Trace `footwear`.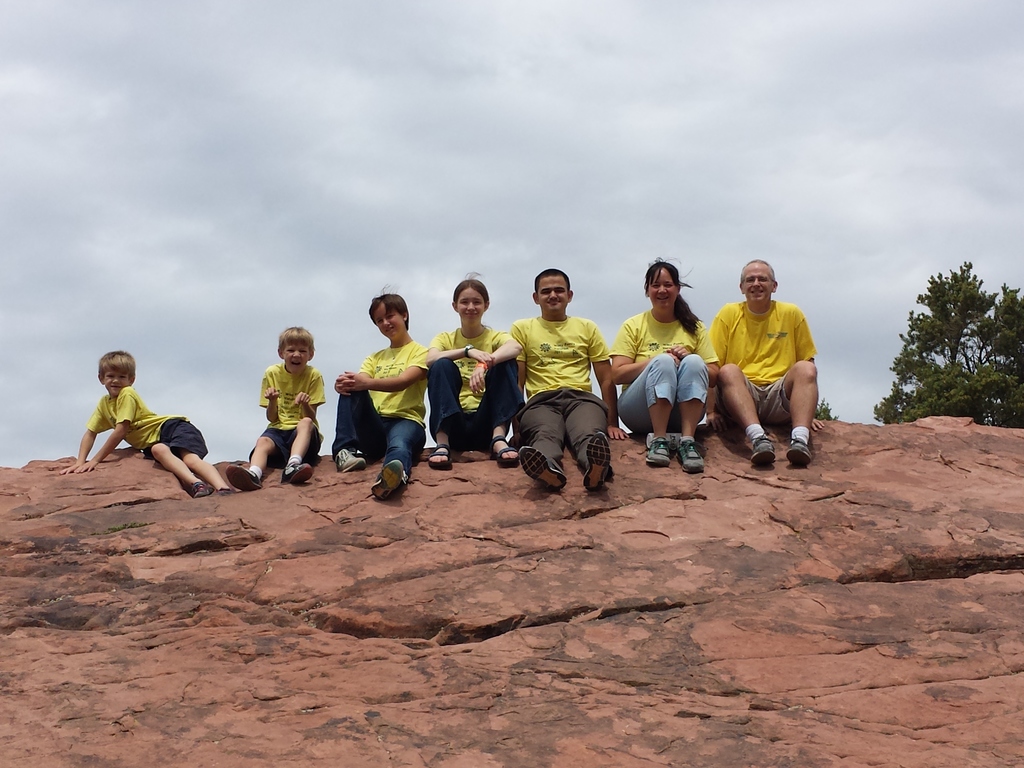
Traced to x1=751, y1=432, x2=776, y2=465.
